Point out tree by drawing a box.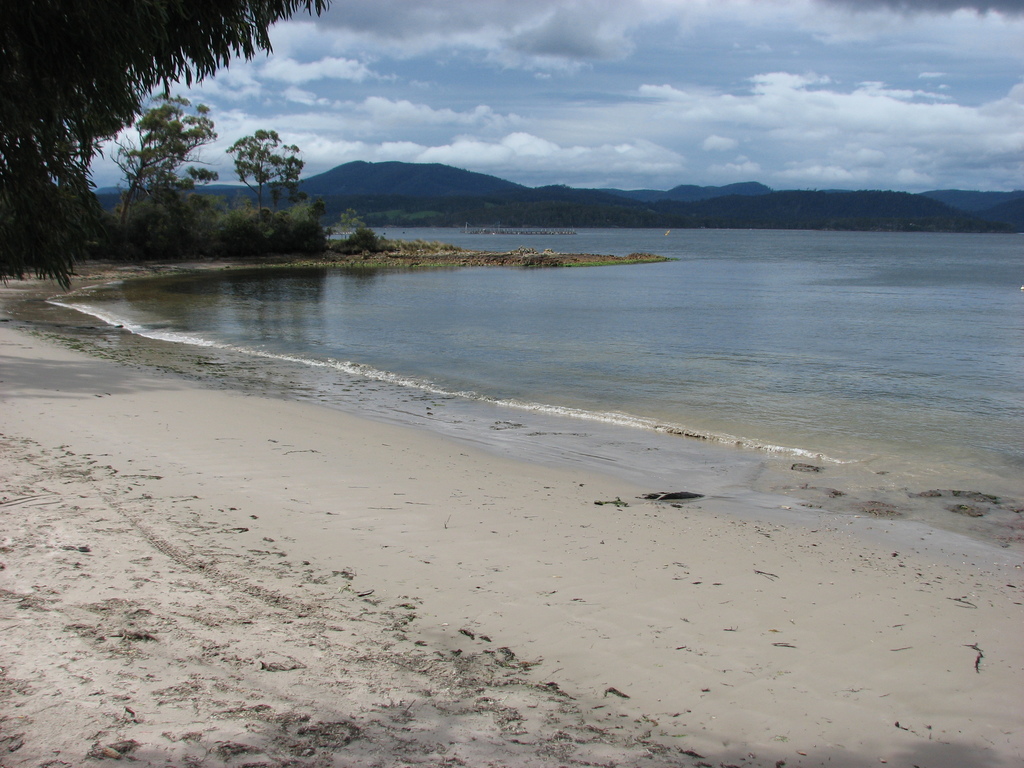
[left=223, top=122, right=313, bottom=236].
